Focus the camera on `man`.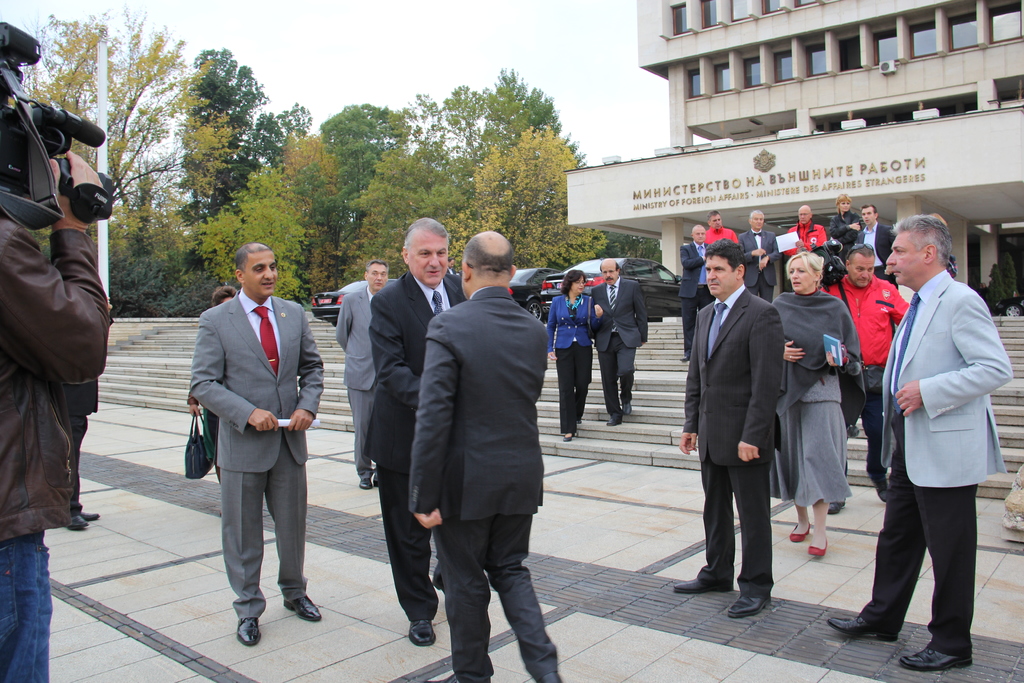
Focus region: bbox(831, 201, 898, 290).
